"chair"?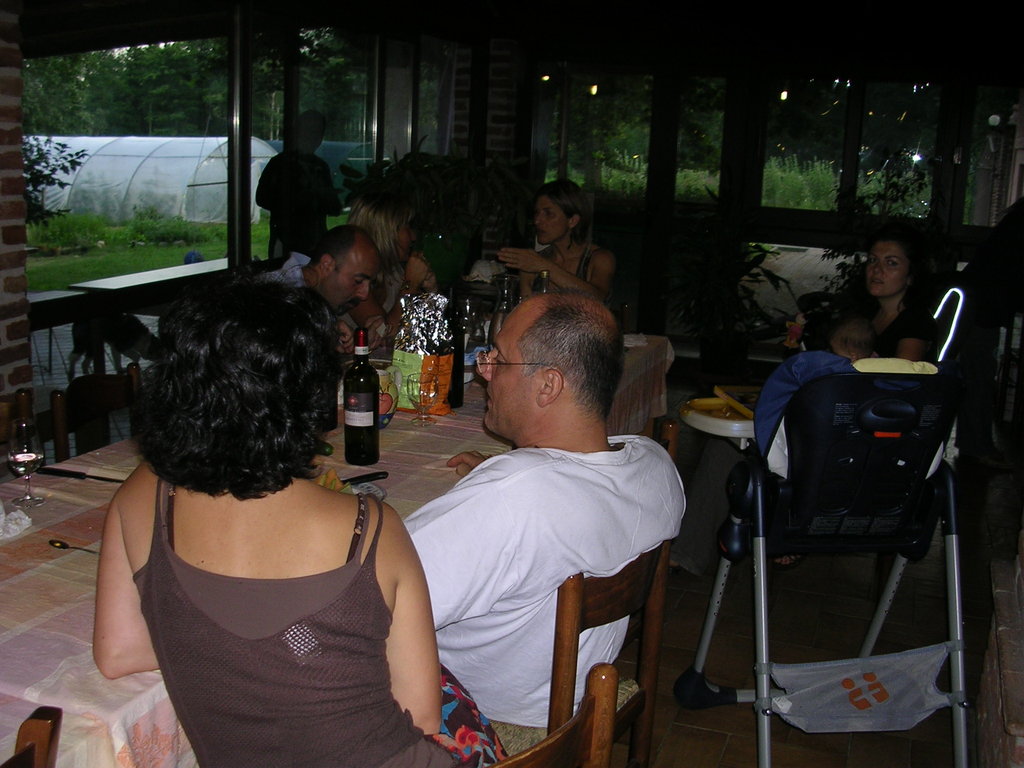
bbox=[0, 394, 25, 486]
